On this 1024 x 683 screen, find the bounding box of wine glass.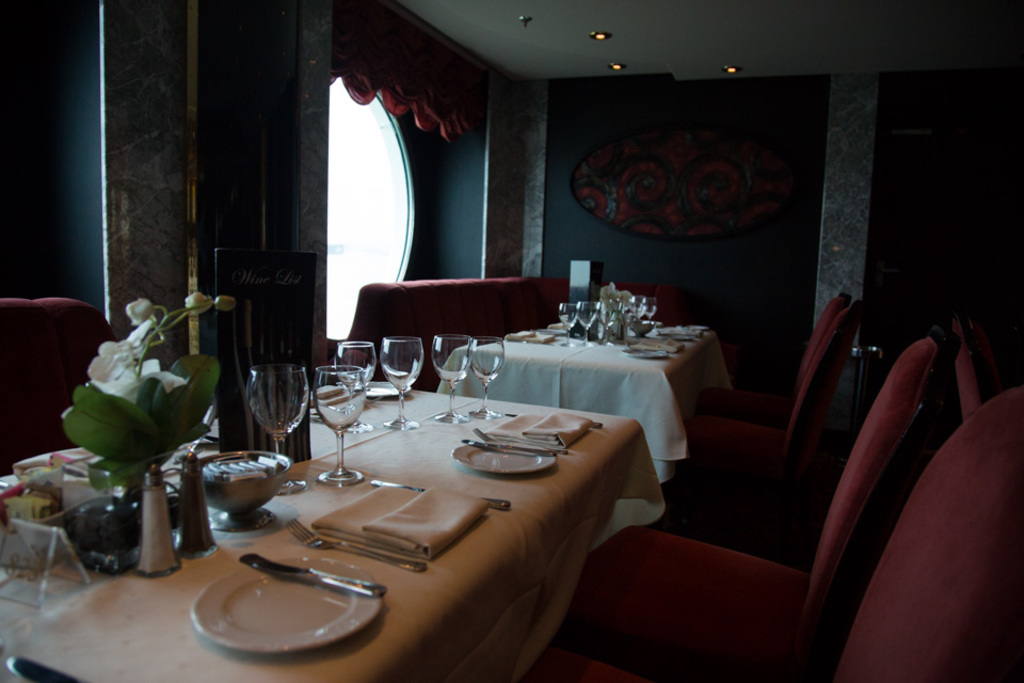
Bounding box: {"x1": 559, "y1": 302, "x2": 580, "y2": 346}.
